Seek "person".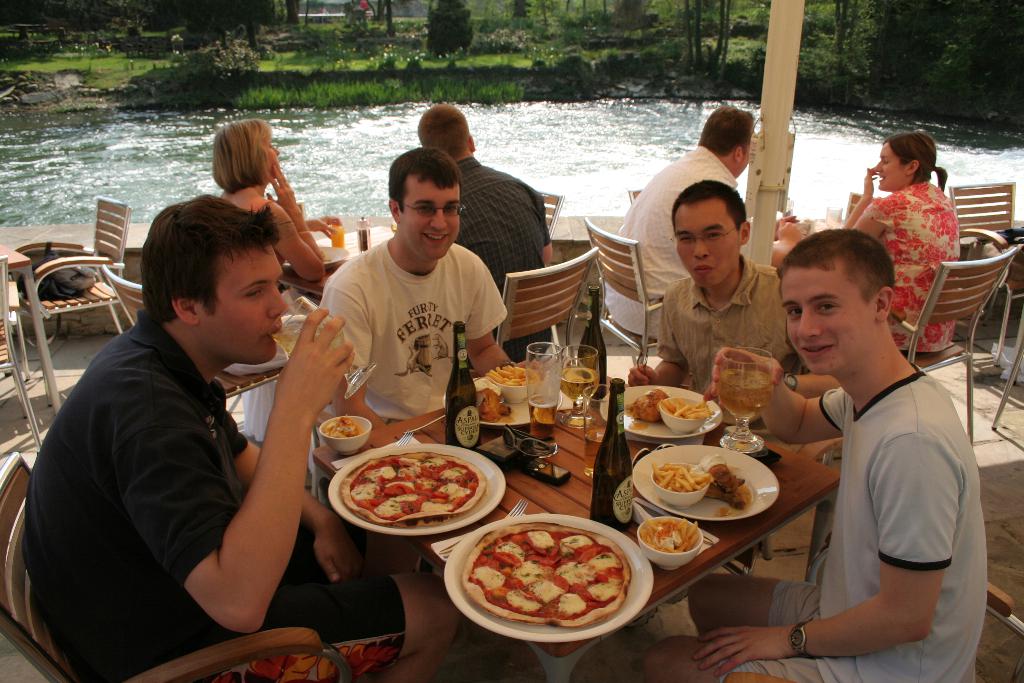
(left=209, top=119, right=342, bottom=283).
